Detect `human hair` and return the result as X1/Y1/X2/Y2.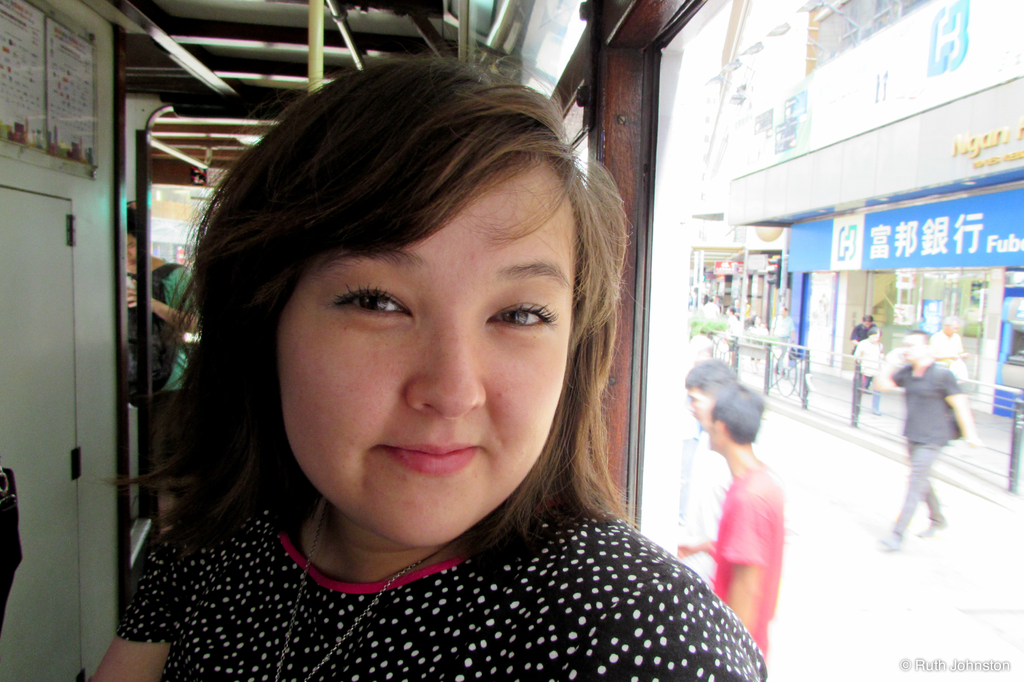
911/327/929/344.
